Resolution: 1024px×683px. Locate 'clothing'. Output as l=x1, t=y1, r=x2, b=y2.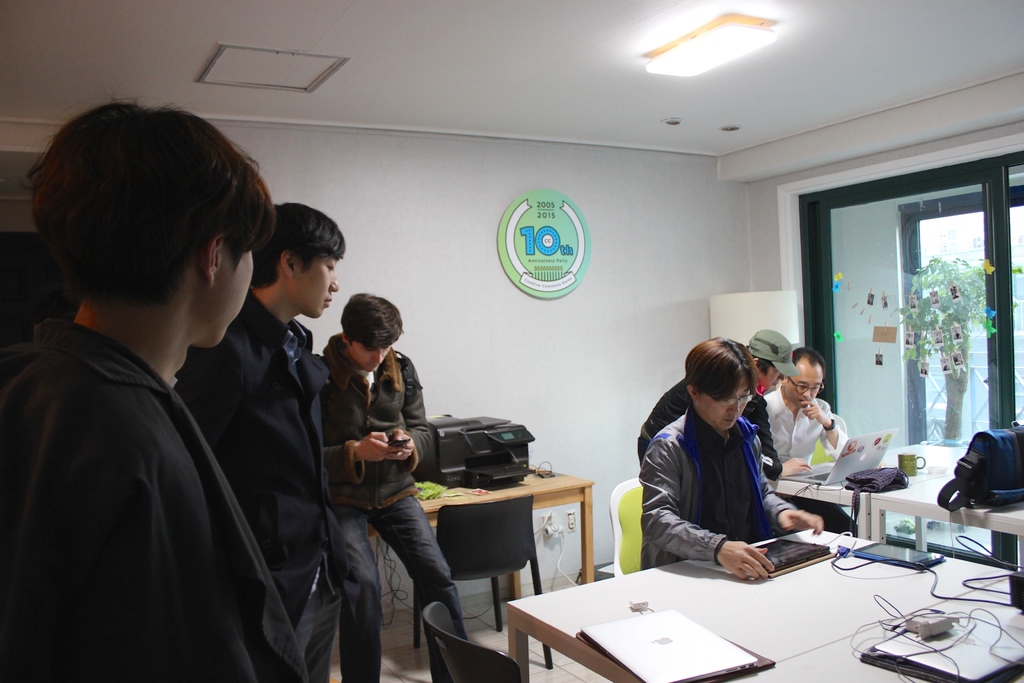
l=0, t=314, r=309, b=682.
